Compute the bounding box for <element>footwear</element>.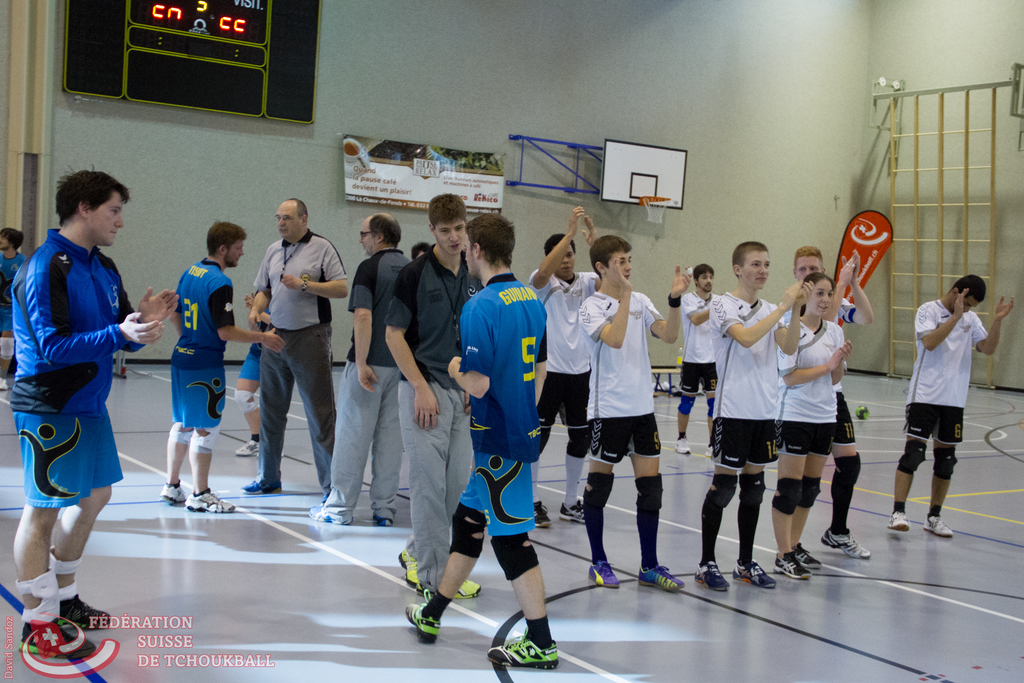
(730, 565, 773, 588).
